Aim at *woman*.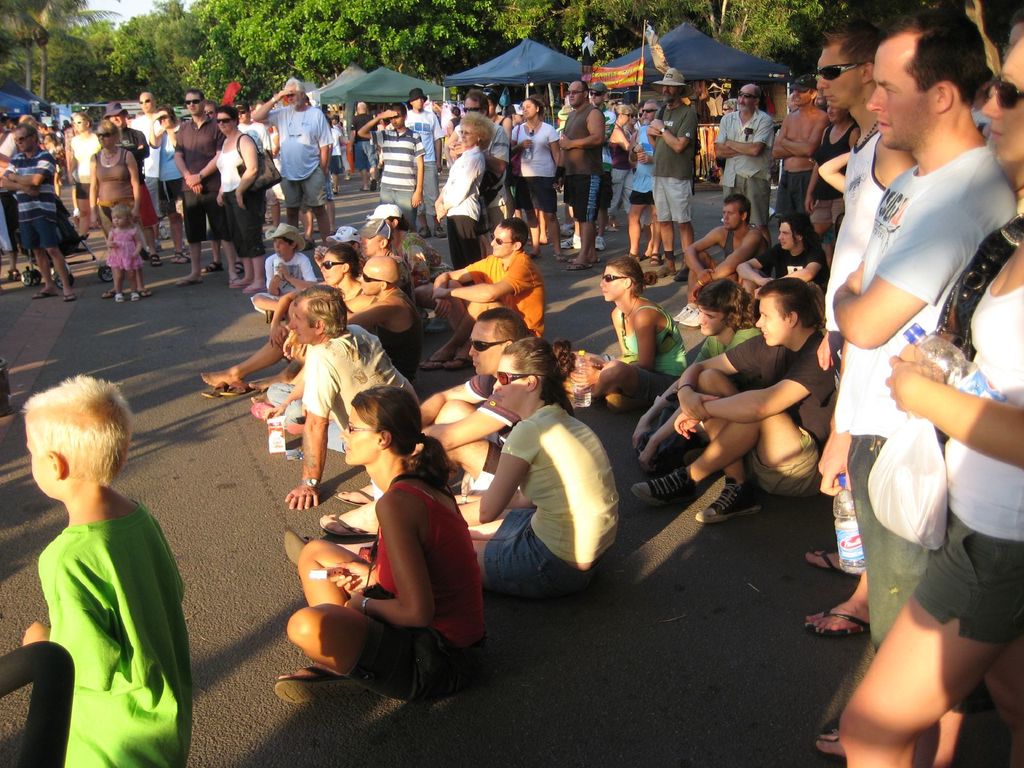
Aimed at <bbox>804, 104, 865, 264</bbox>.
